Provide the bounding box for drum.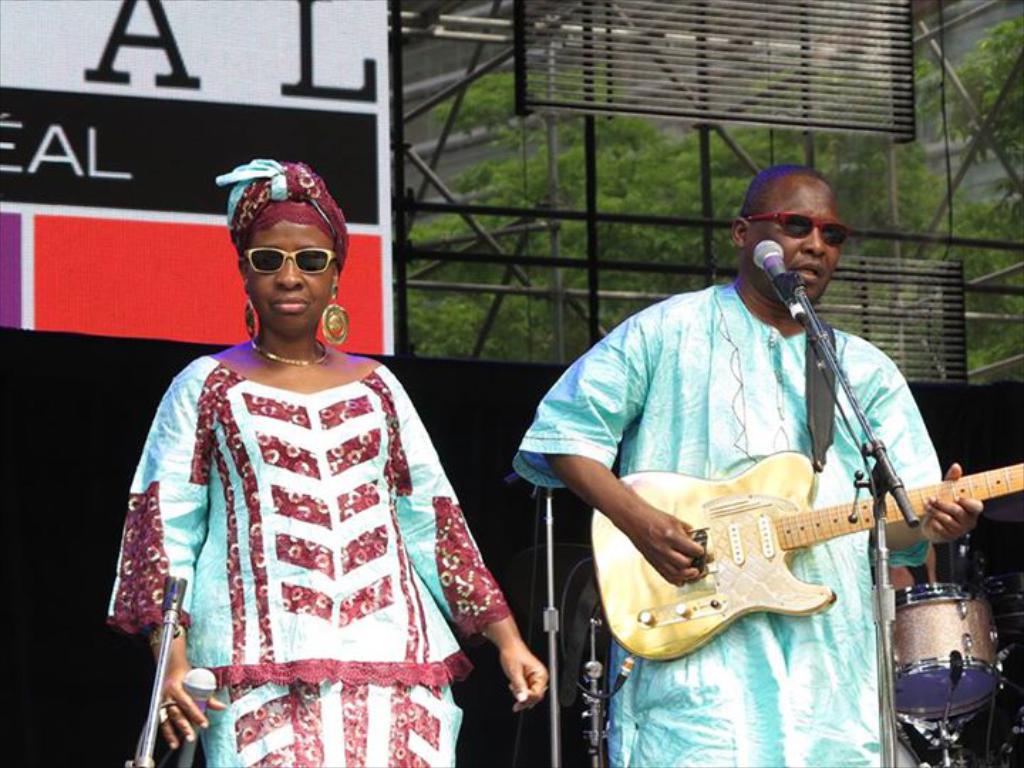
(left=890, top=570, right=1006, bottom=713).
